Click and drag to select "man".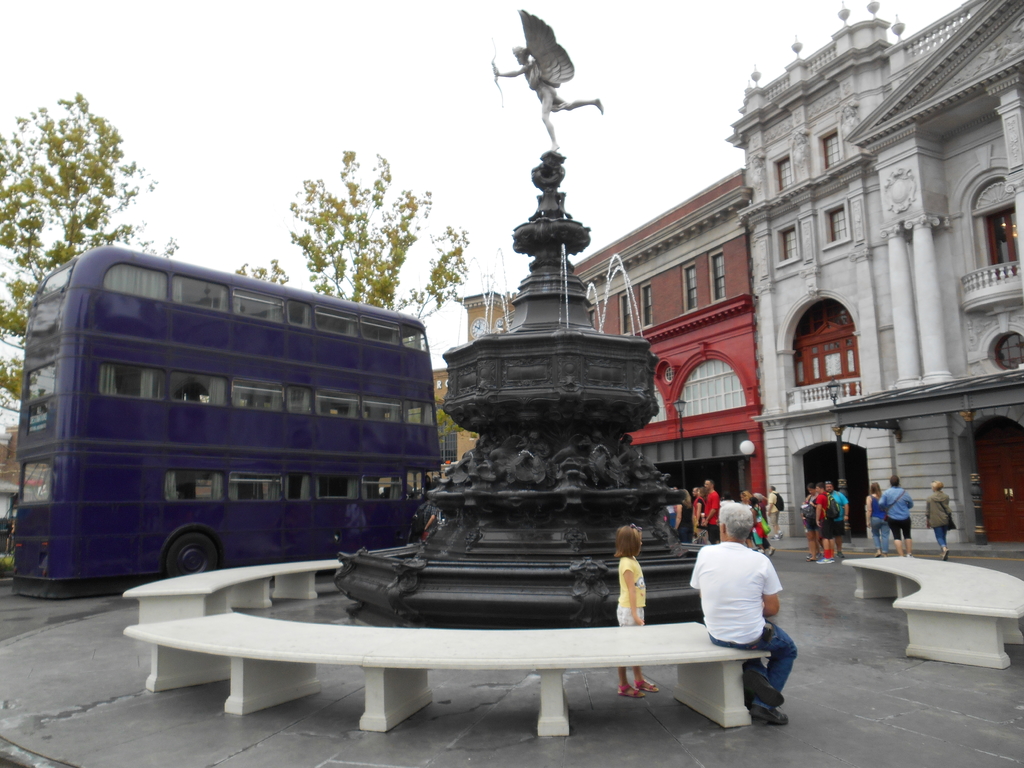
Selection: {"left": 813, "top": 484, "right": 834, "bottom": 563}.
